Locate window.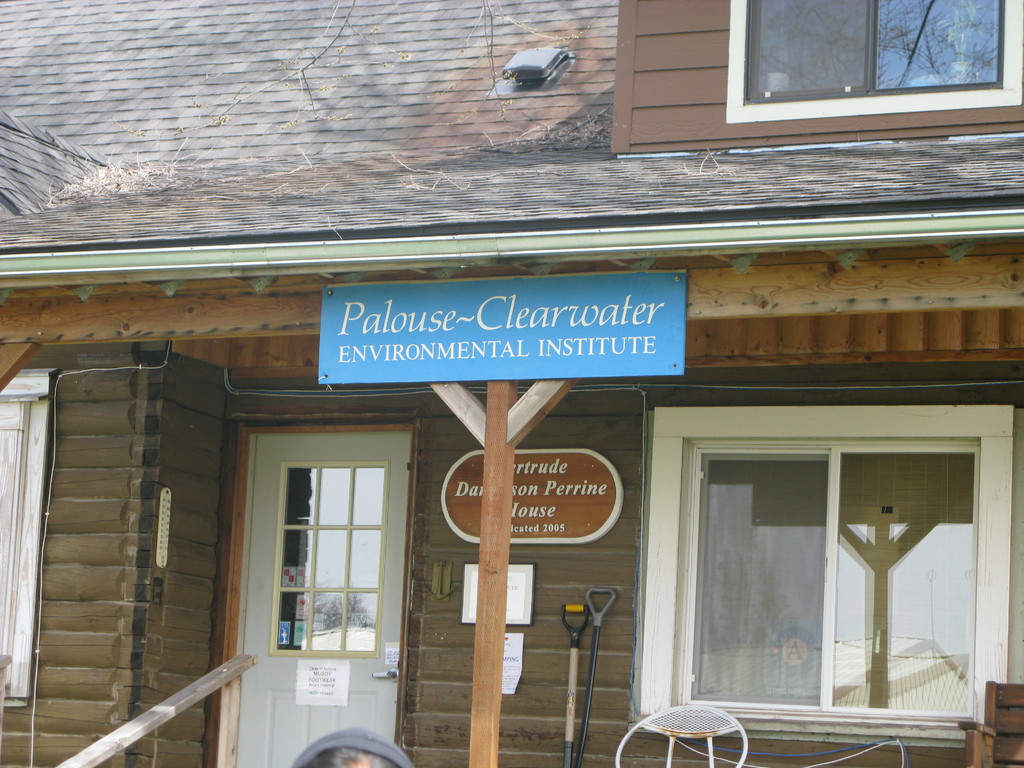
Bounding box: bbox(651, 392, 1023, 758).
